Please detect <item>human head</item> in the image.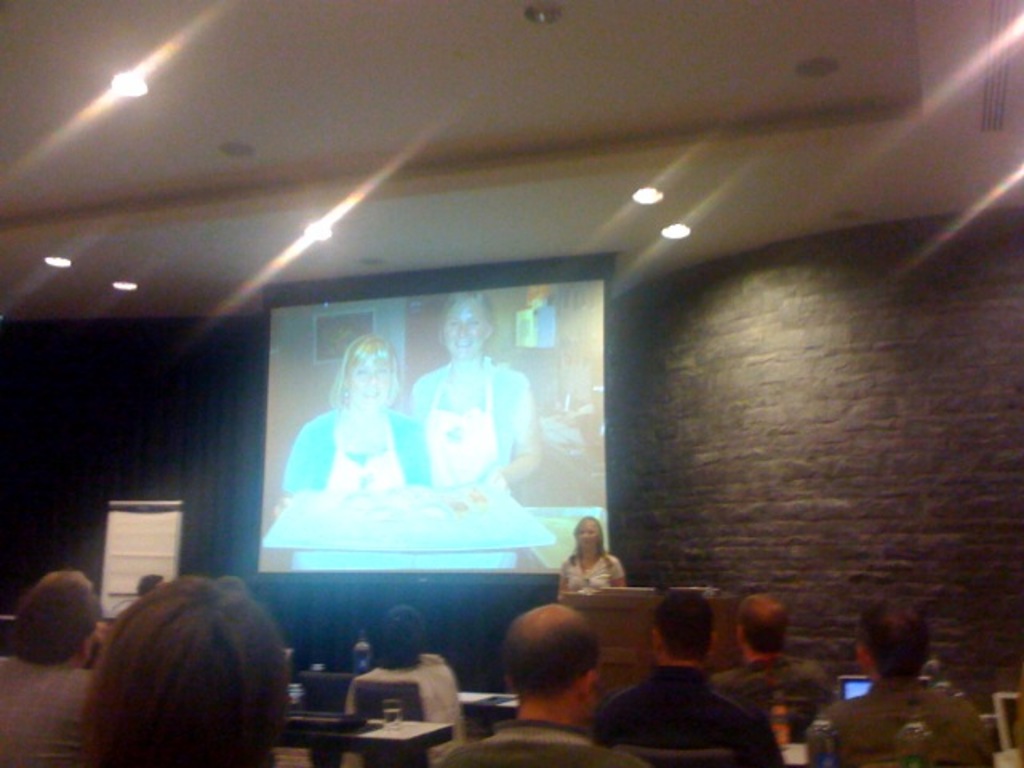
{"left": 731, "top": 595, "right": 782, "bottom": 661}.
